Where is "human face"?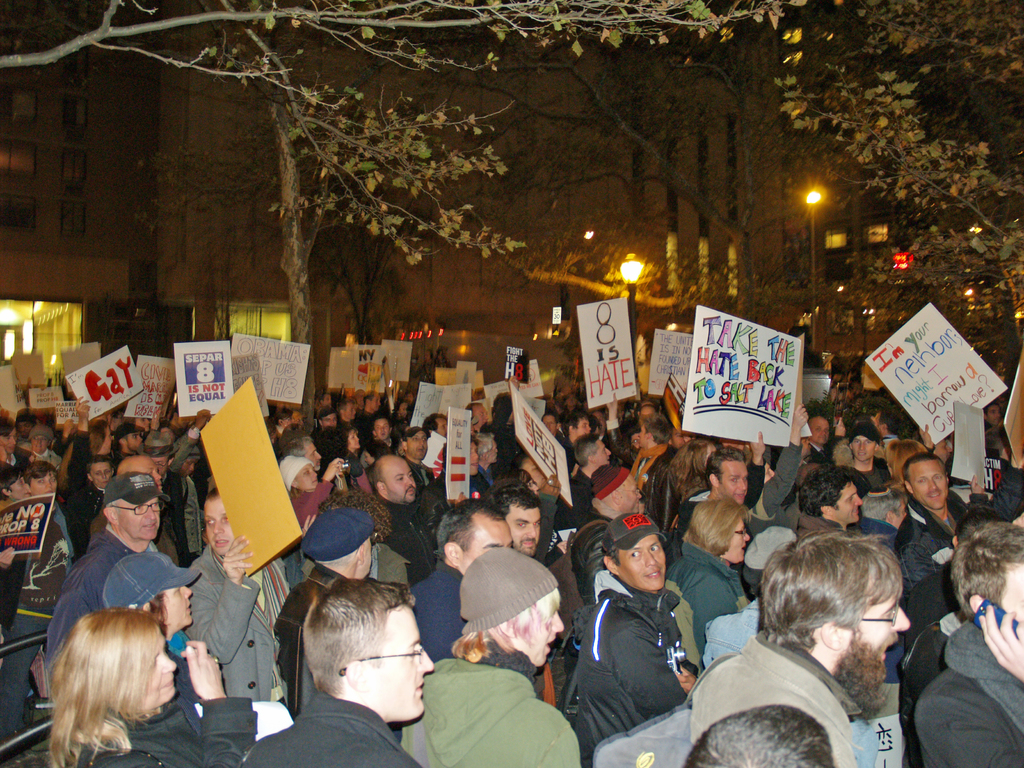
{"left": 721, "top": 461, "right": 748, "bottom": 505}.
